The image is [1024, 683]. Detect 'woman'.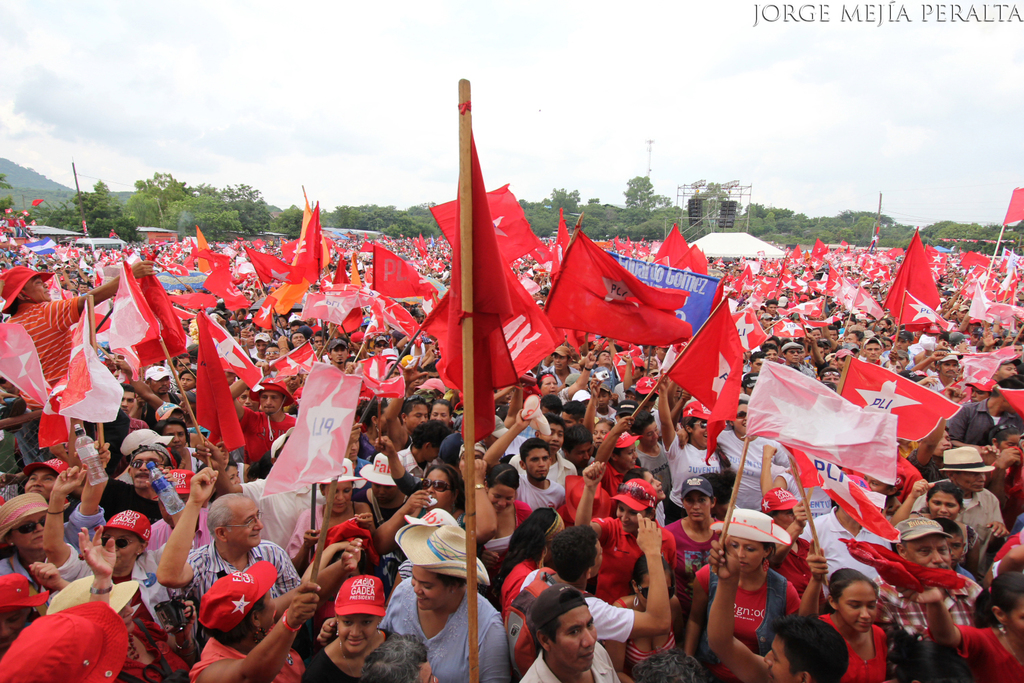
Detection: l=905, t=568, r=1023, b=682.
